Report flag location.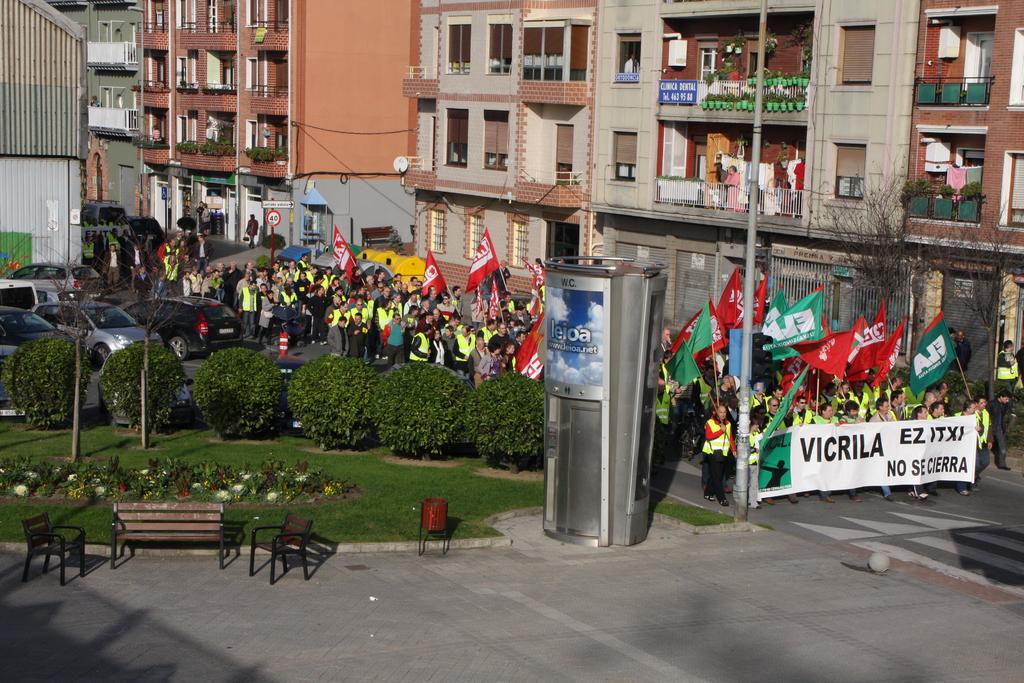
Report: 719/269/746/331.
